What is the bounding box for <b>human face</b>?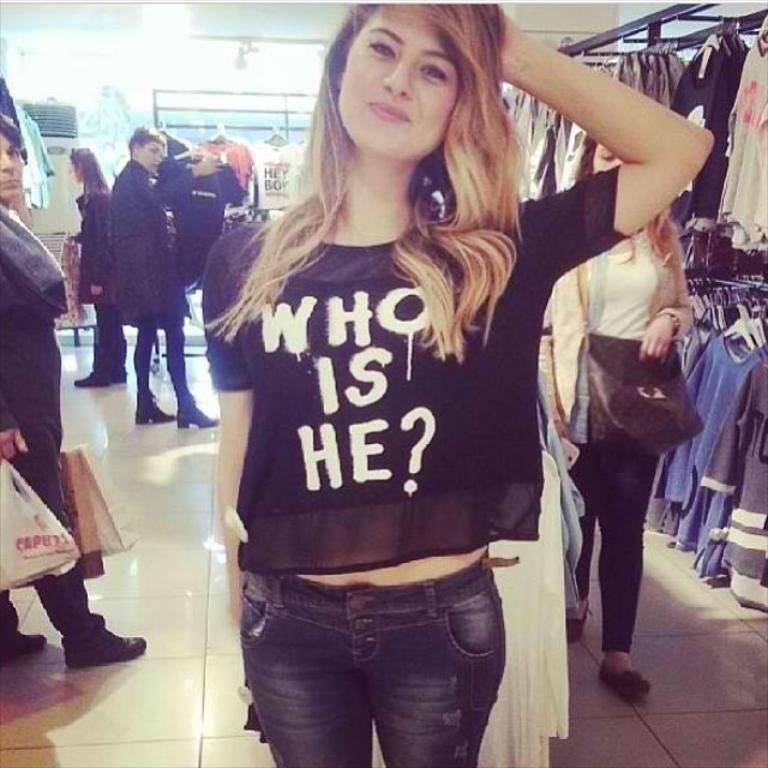
(x1=0, y1=125, x2=25, y2=204).
